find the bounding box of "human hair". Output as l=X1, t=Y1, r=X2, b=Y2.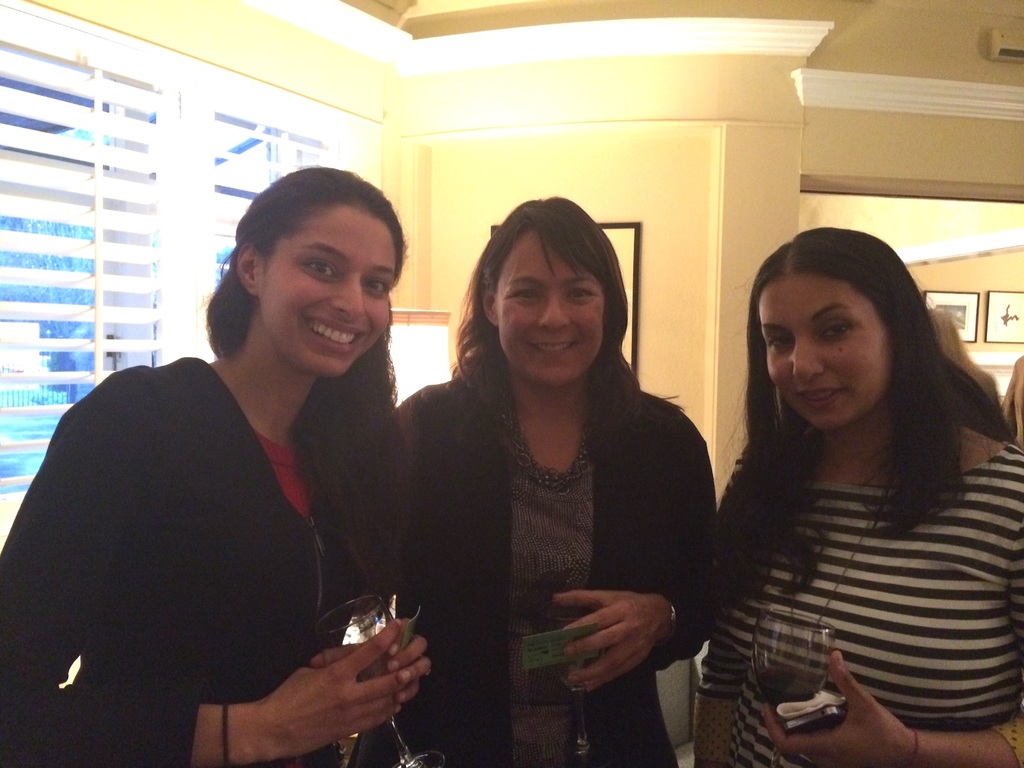
l=753, t=231, r=987, b=568.
